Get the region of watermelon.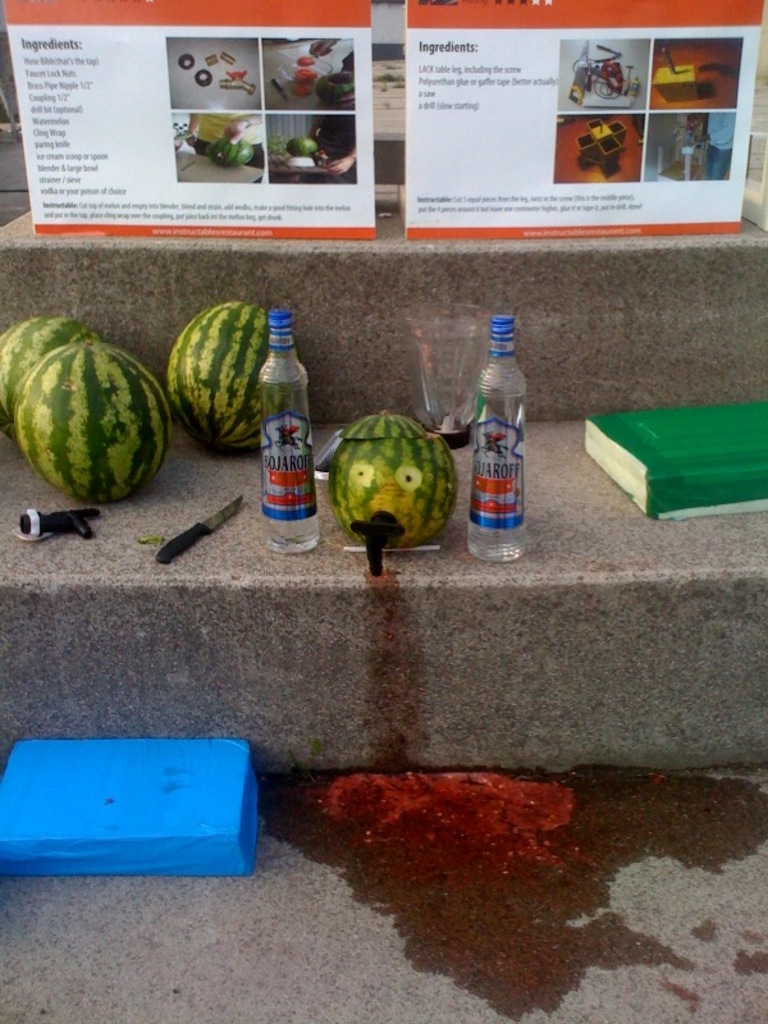
<region>294, 60, 316, 99</region>.
